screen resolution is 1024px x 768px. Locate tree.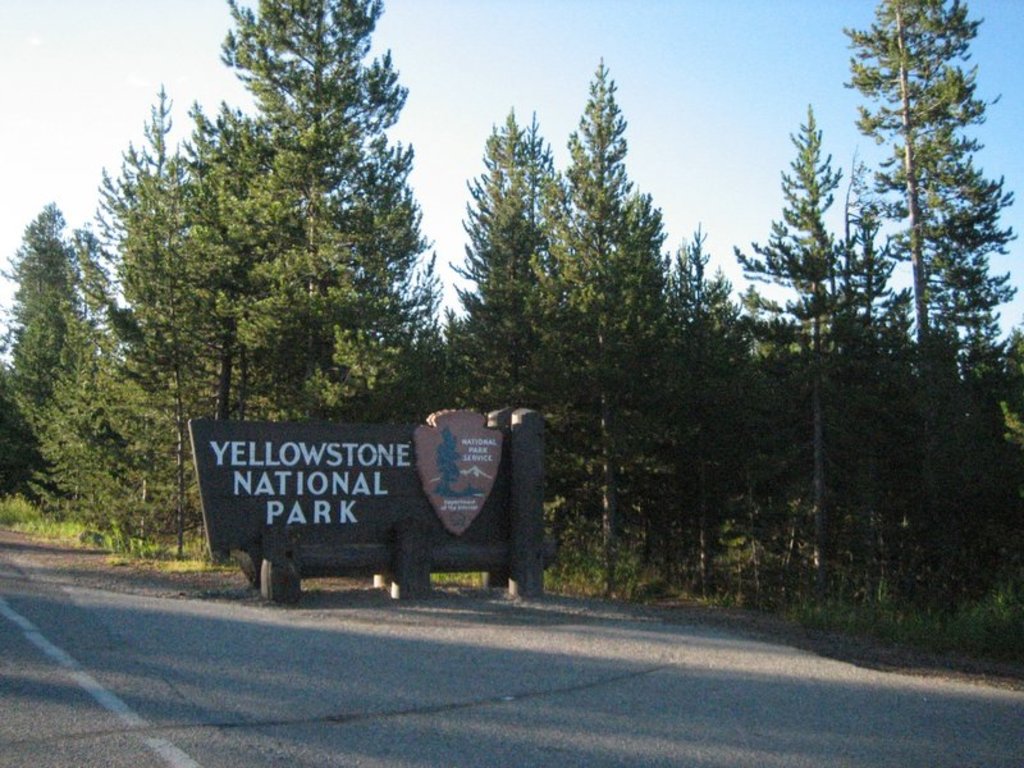
154:101:300:421.
